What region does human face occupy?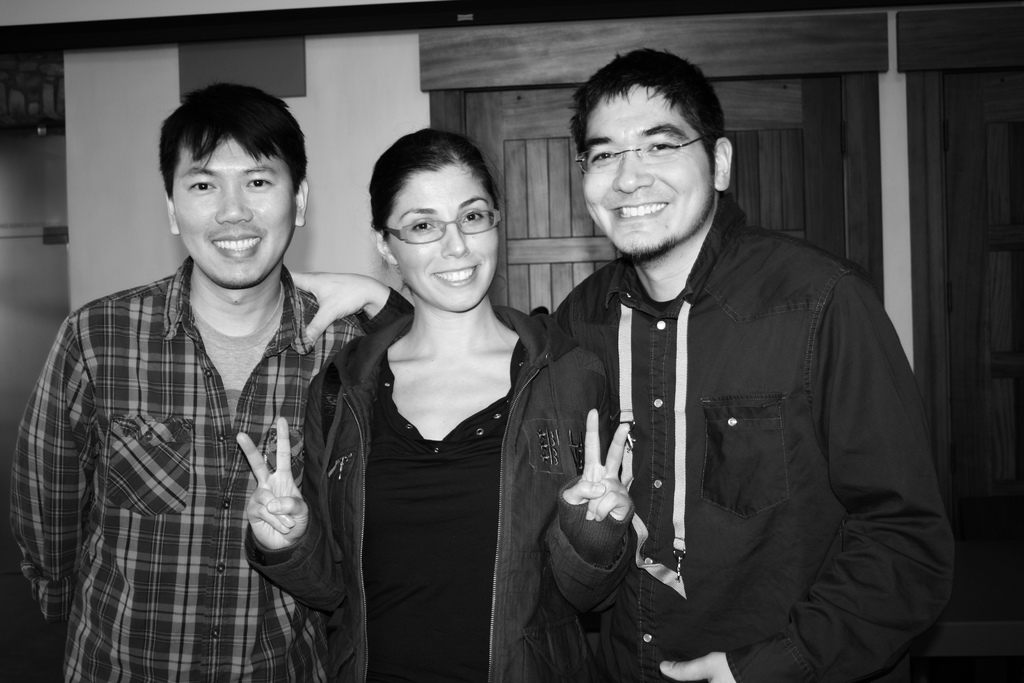
(387,158,500,313).
